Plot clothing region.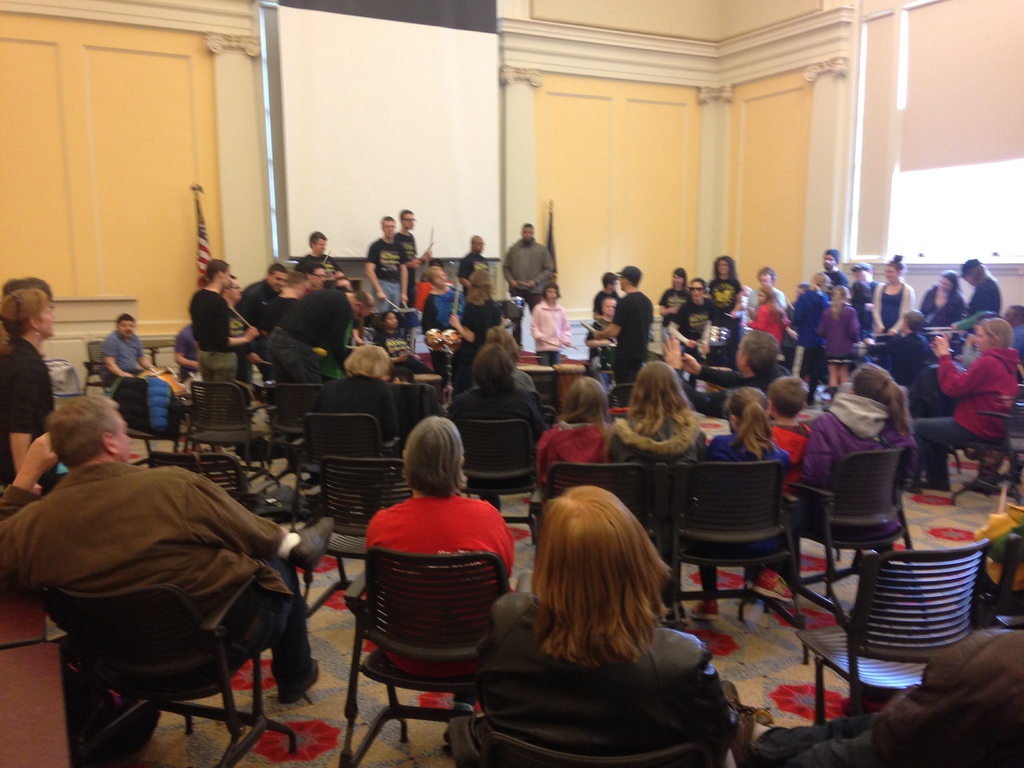
Plotted at bbox=[521, 290, 570, 343].
